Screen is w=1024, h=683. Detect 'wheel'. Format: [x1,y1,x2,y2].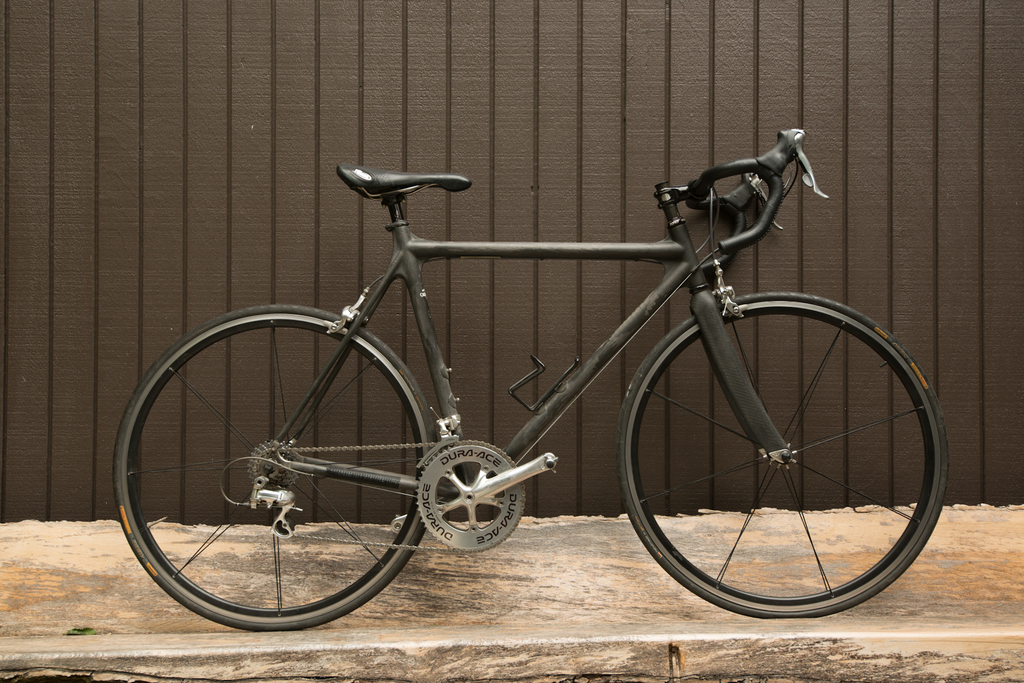
[246,438,300,488].
